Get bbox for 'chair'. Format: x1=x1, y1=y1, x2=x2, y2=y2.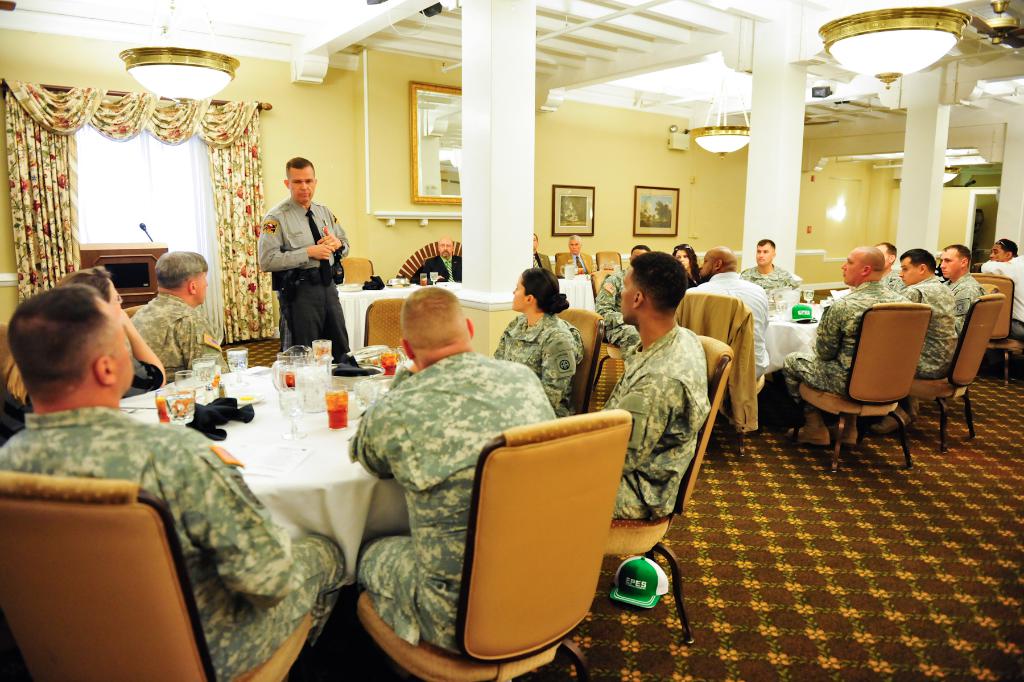
x1=0, y1=477, x2=311, y2=681.
